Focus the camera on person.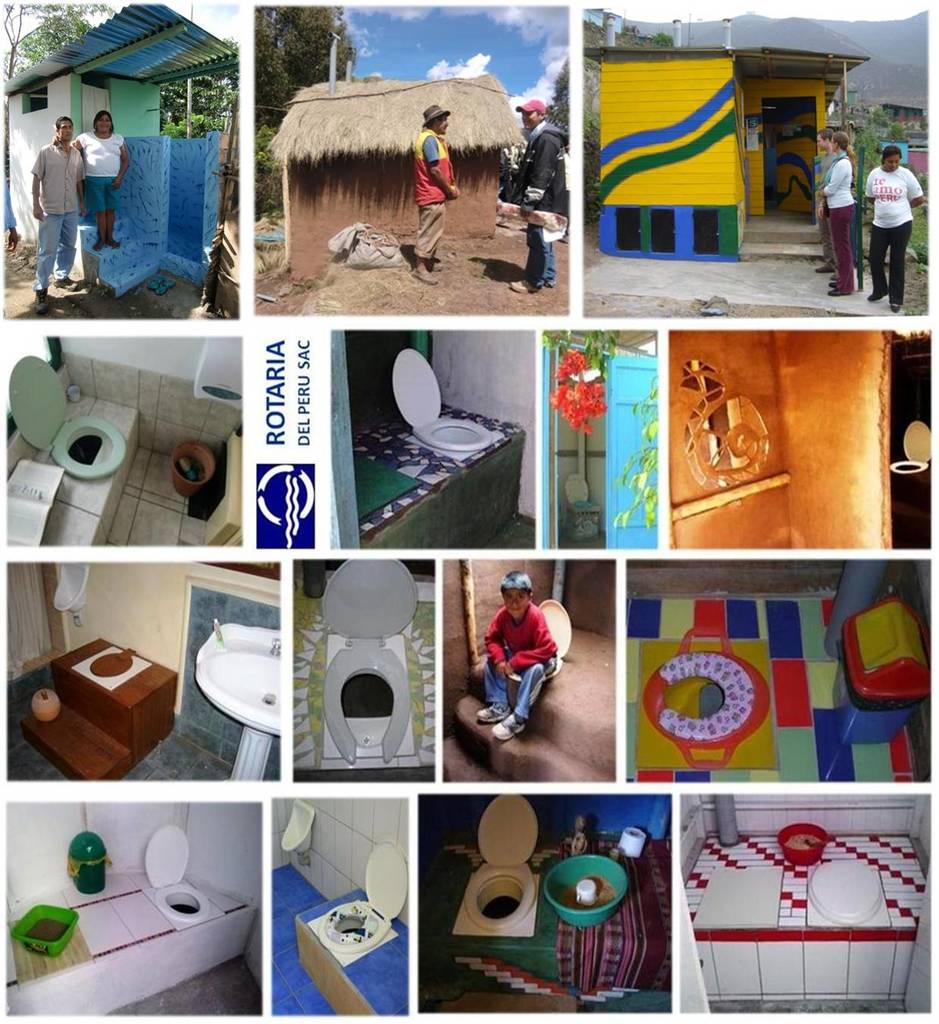
Focus region: [left=815, top=129, right=848, bottom=273].
